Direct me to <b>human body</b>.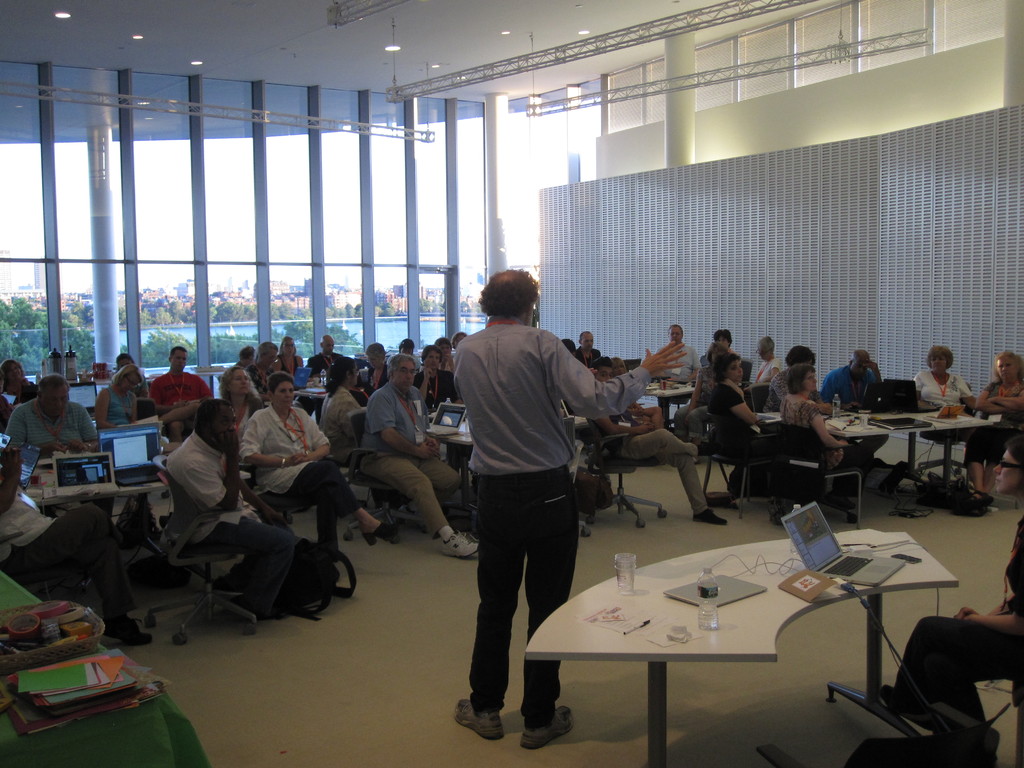
Direction: 965 353 1023 492.
